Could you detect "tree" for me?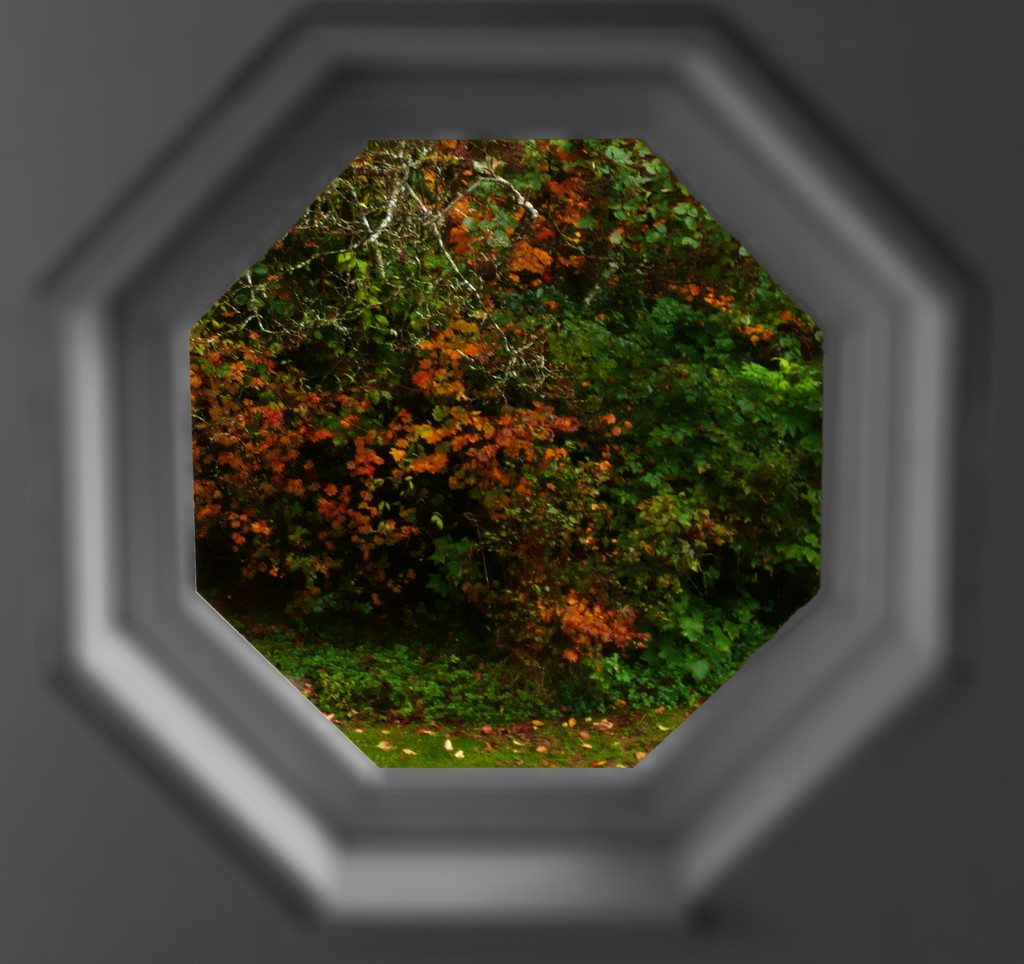
Detection result: left=183, top=140, right=829, bottom=698.
